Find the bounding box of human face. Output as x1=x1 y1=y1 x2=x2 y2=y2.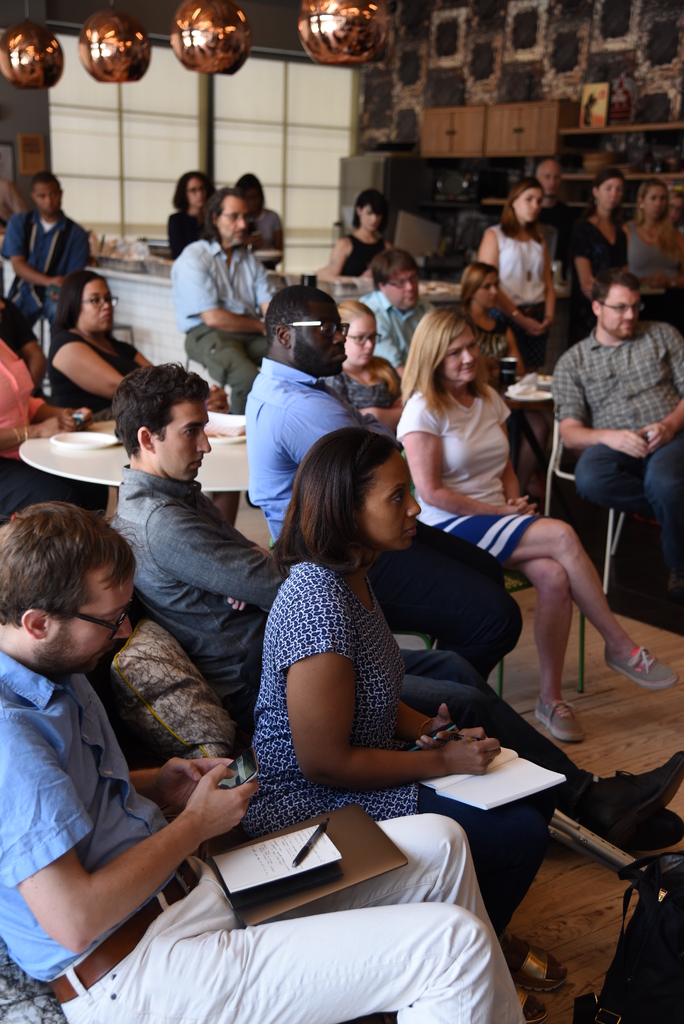
x1=642 y1=182 x2=672 y2=218.
